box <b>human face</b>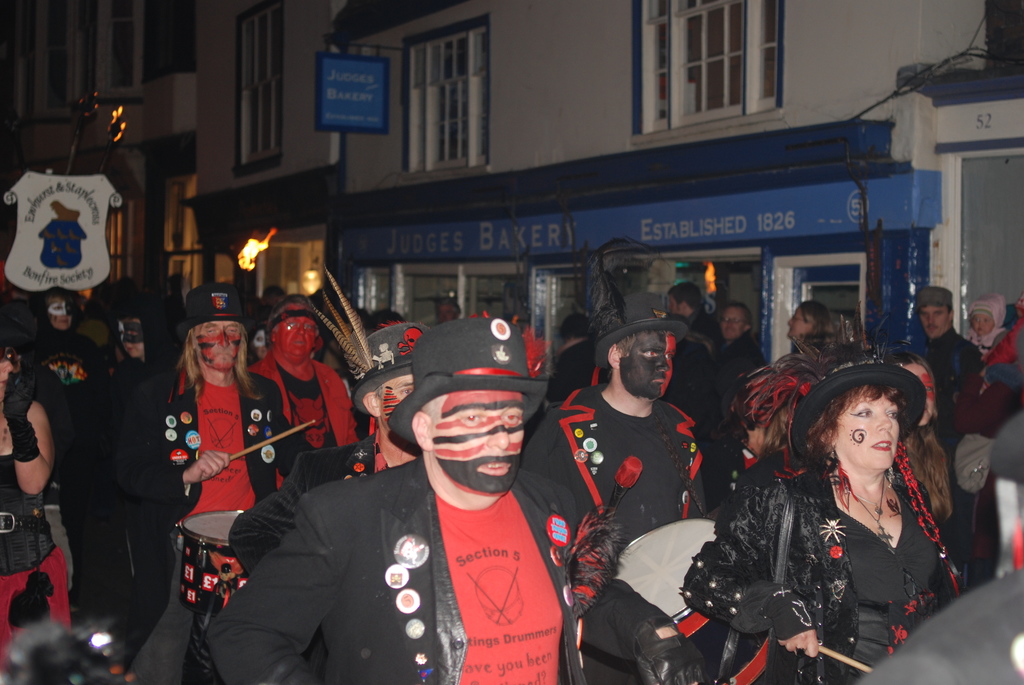
{"x1": 663, "y1": 295, "x2": 680, "y2": 316}
